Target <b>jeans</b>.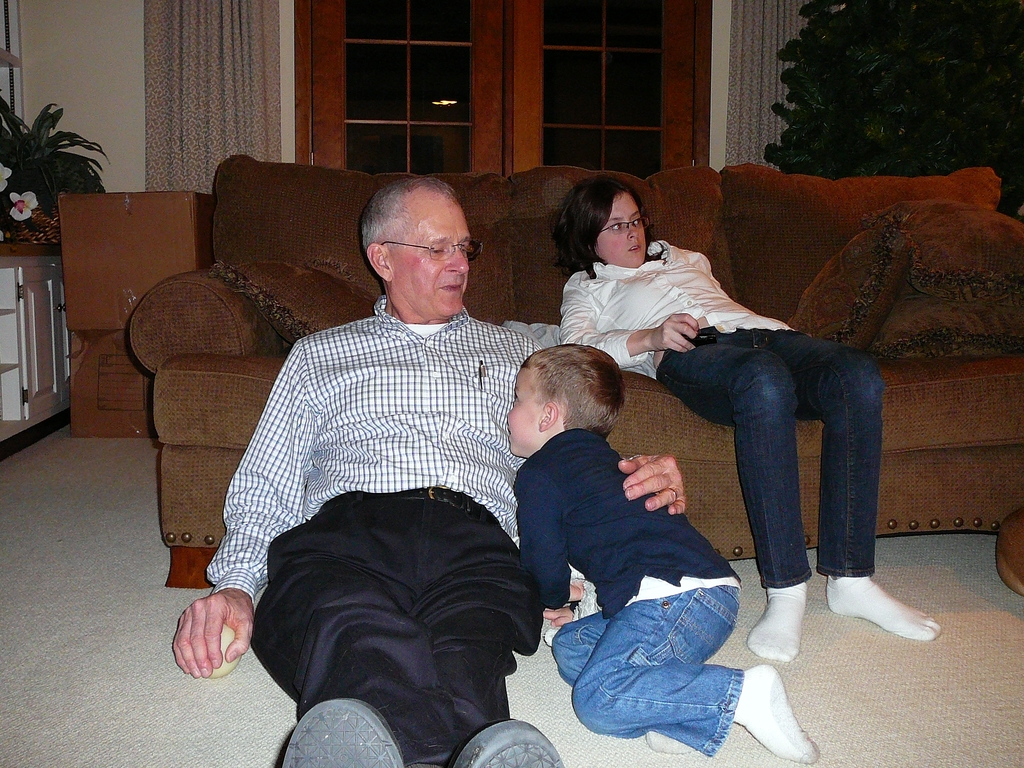
Target region: bbox=[660, 318, 888, 603].
